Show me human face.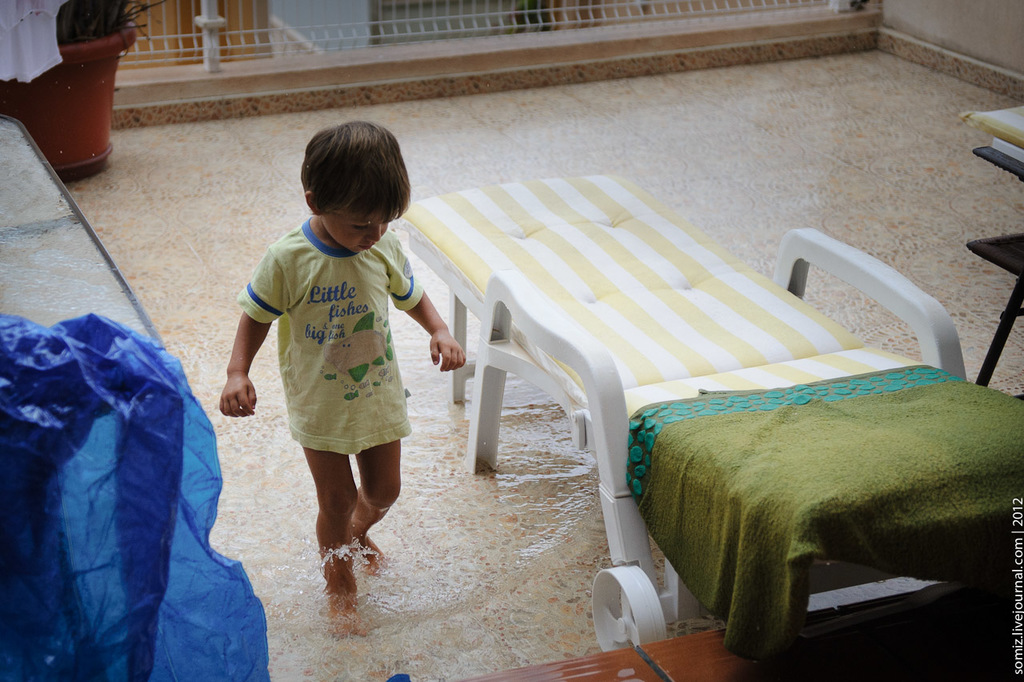
human face is here: locate(322, 209, 392, 255).
